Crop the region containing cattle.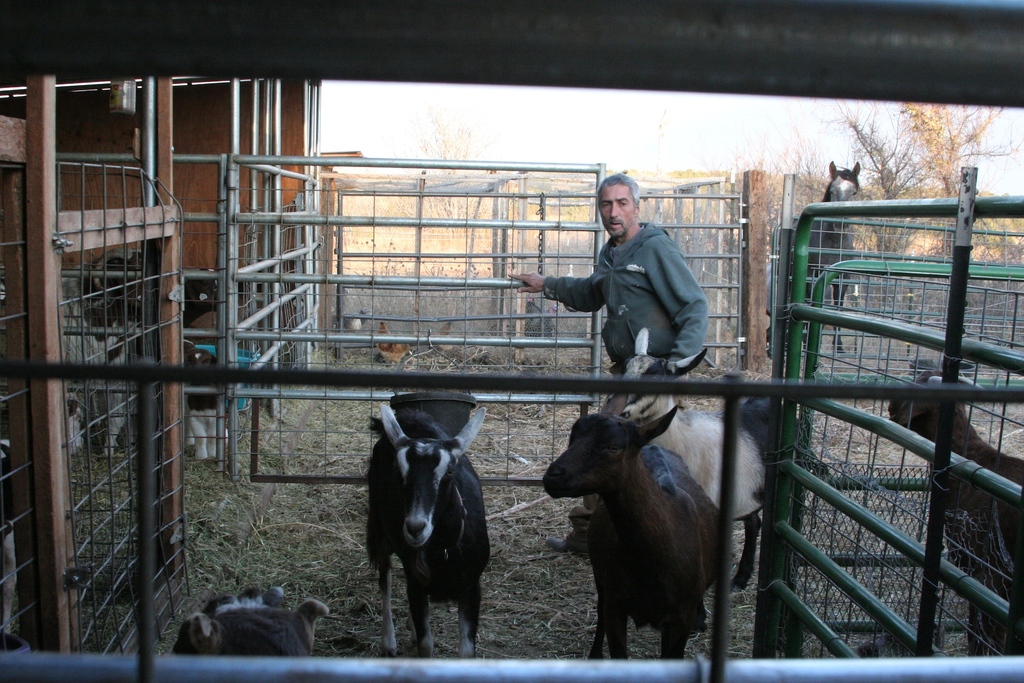
Crop region: pyautogui.locateOnScreen(539, 396, 729, 657).
